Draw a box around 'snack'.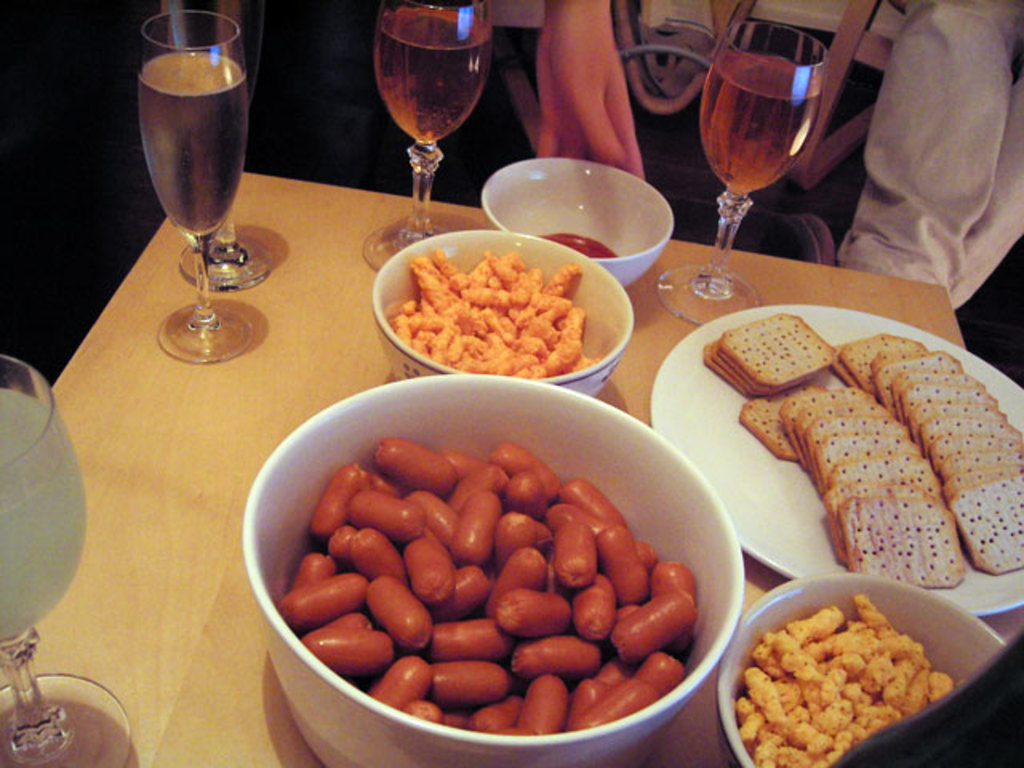
(725,598,954,750).
